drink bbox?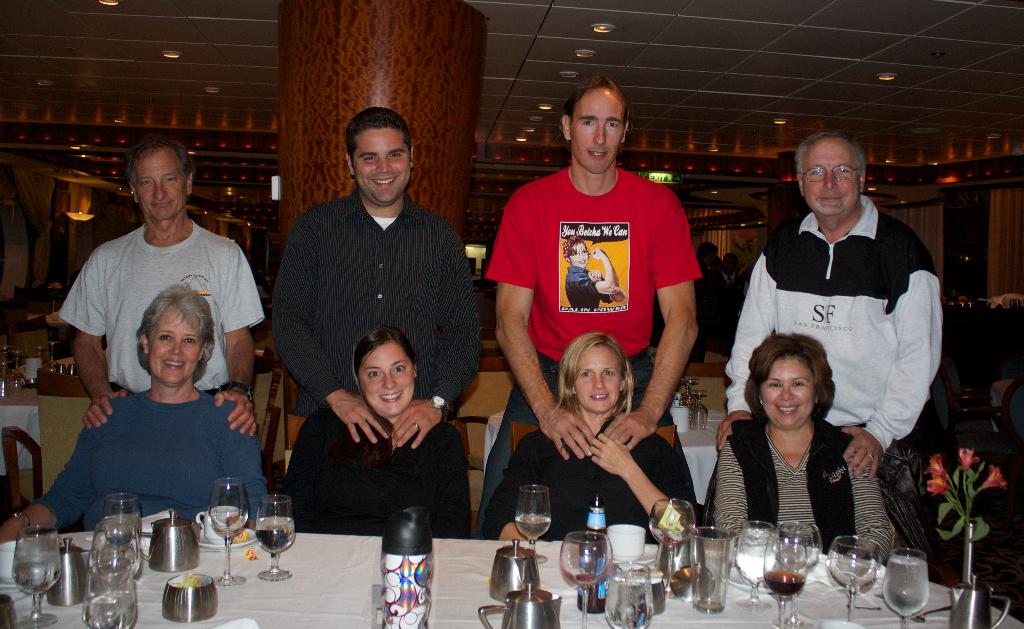
740/526/780/586
